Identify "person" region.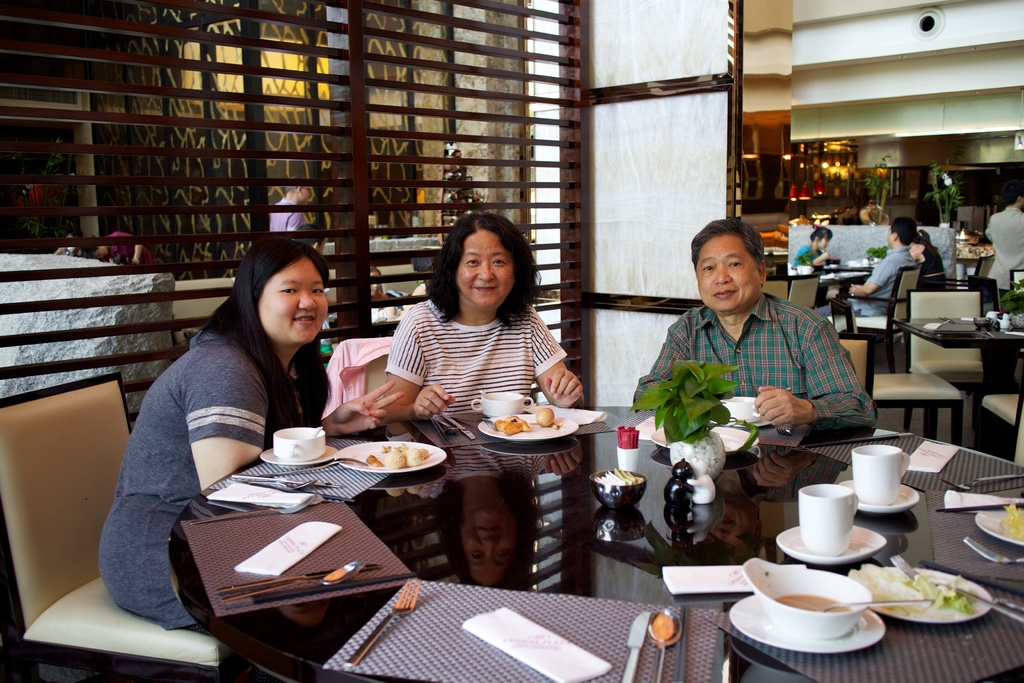
Region: {"x1": 786, "y1": 220, "x2": 832, "y2": 269}.
